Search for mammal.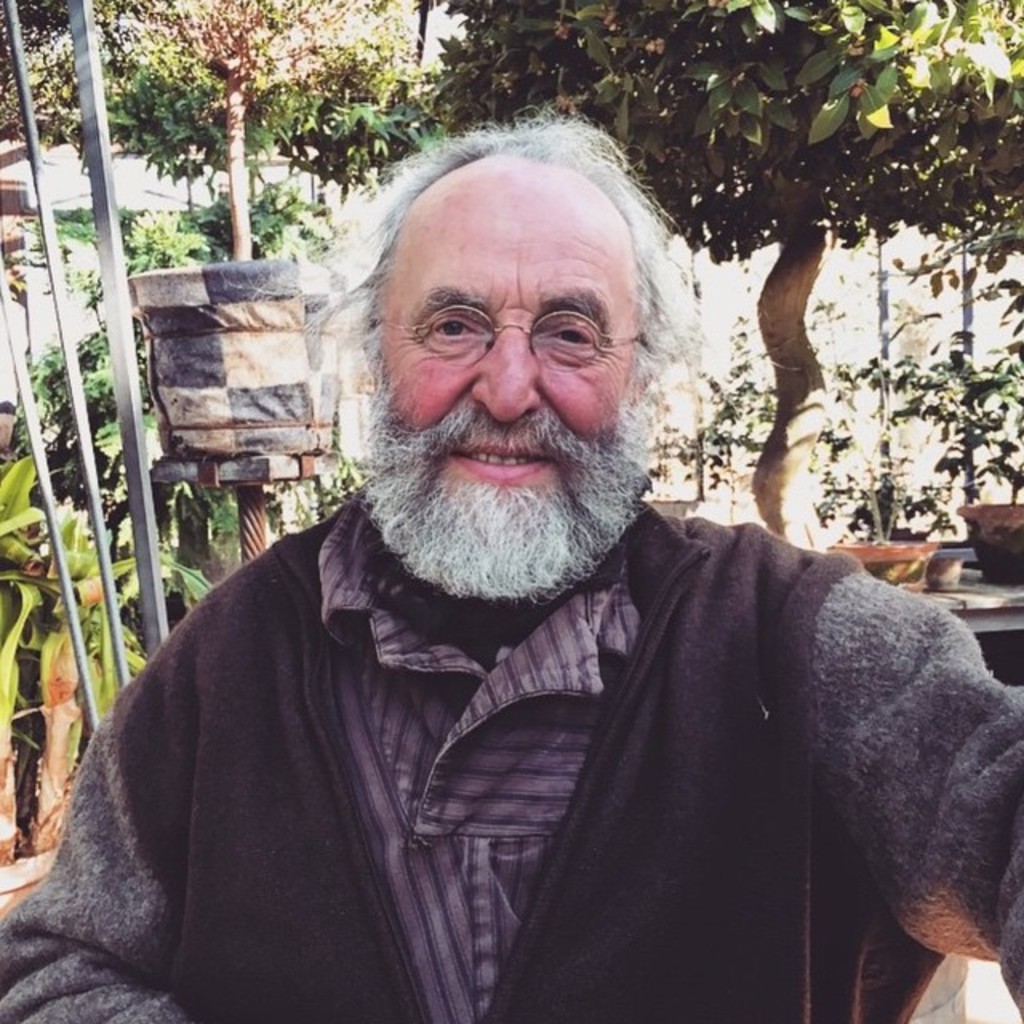
Found at 11:176:1002:952.
